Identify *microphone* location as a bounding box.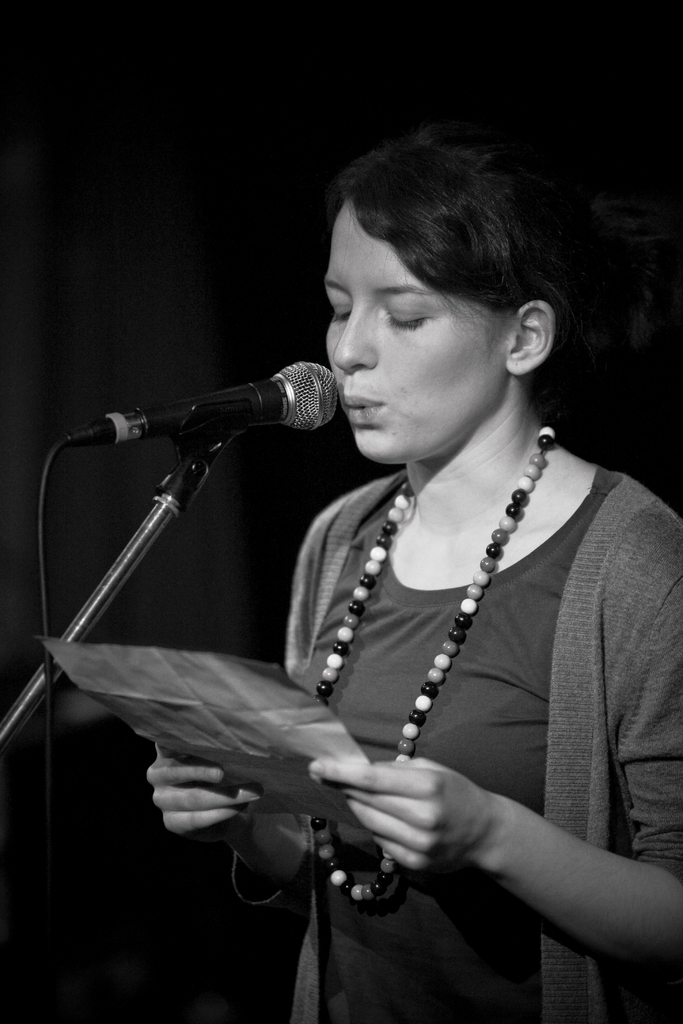
{"x1": 72, "y1": 354, "x2": 363, "y2": 475}.
